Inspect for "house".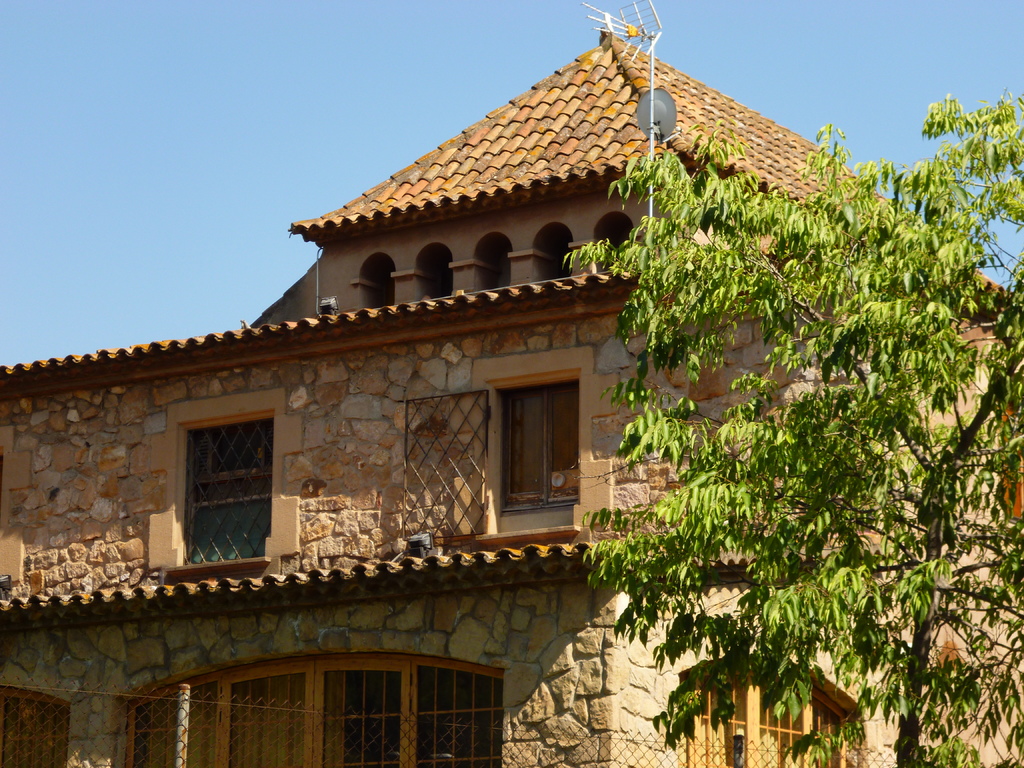
Inspection: 72,8,976,740.
